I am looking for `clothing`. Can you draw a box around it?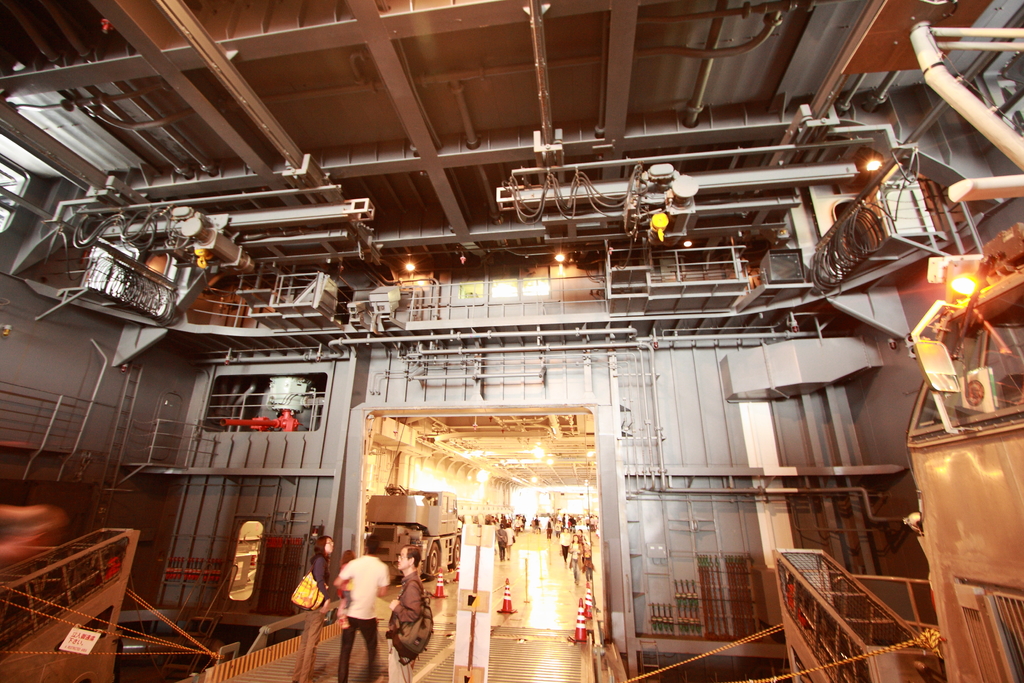
Sure, the bounding box is x1=497 y1=531 x2=508 y2=553.
